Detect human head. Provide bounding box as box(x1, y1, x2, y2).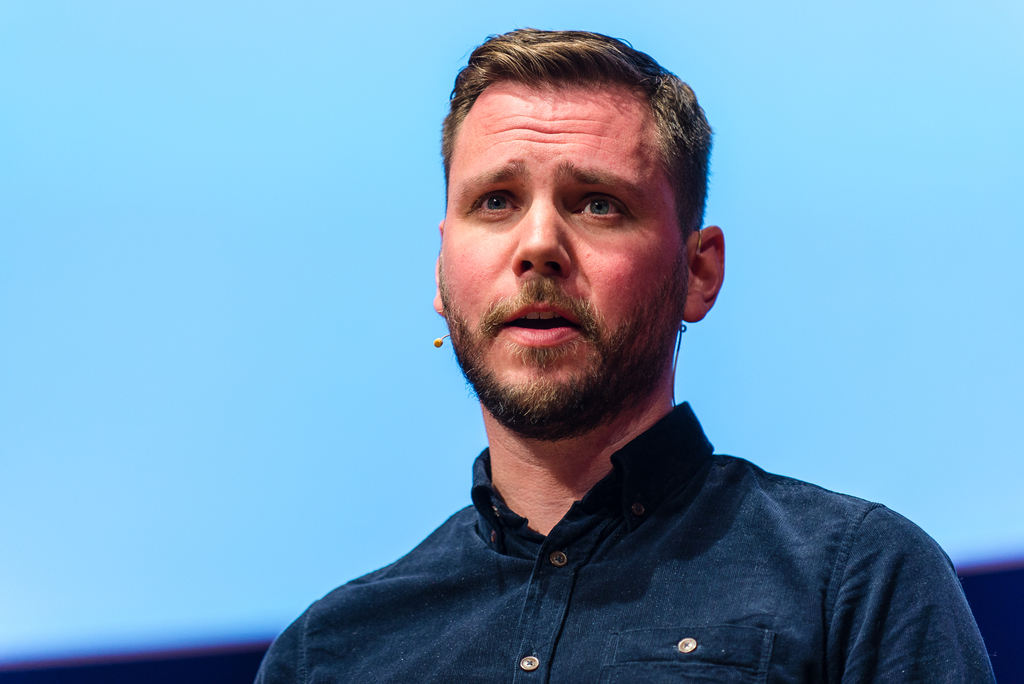
box(431, 24, 710, 397).
